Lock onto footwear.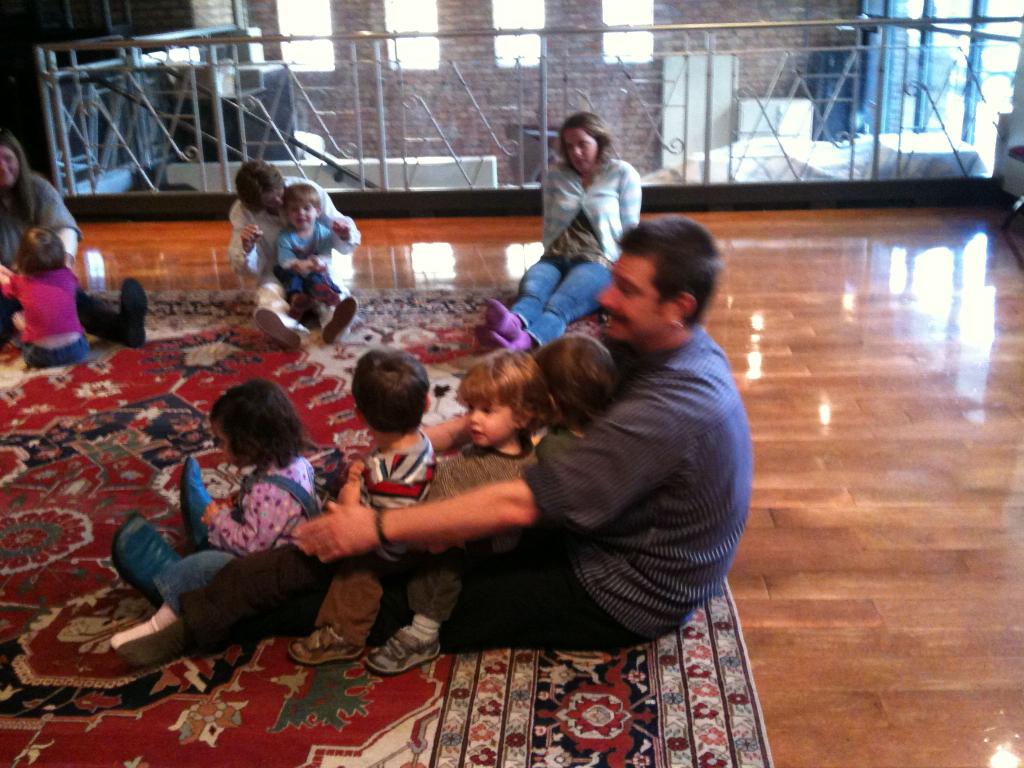
Locked: left=254, top=306, right=301, bottom=351.
